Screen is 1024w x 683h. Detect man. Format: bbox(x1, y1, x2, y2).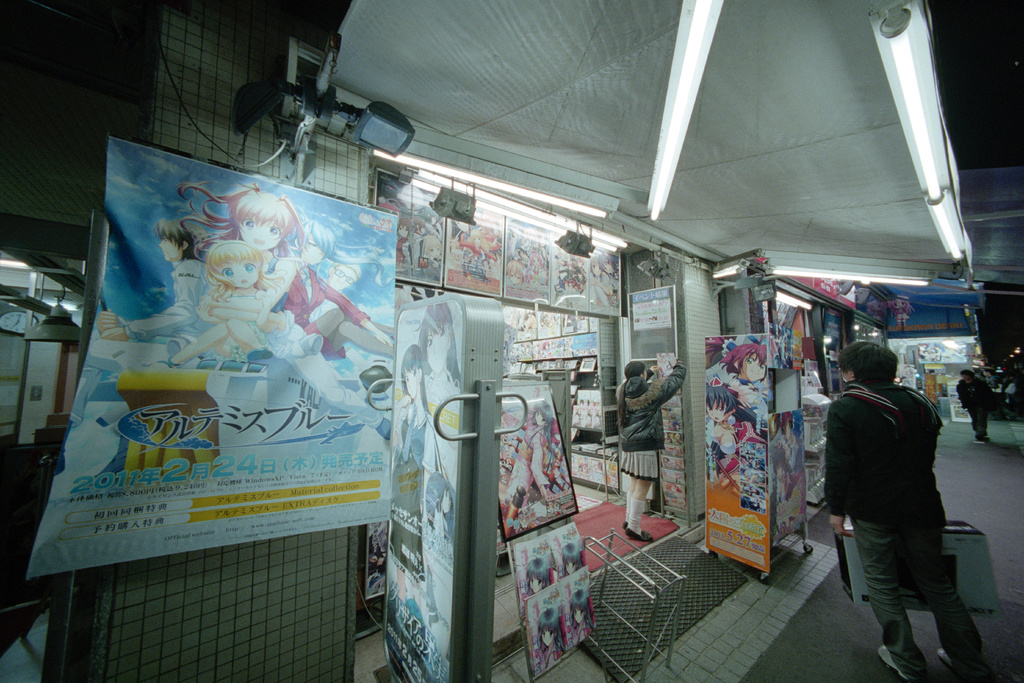
bbox(948, 361, 990, 443).
